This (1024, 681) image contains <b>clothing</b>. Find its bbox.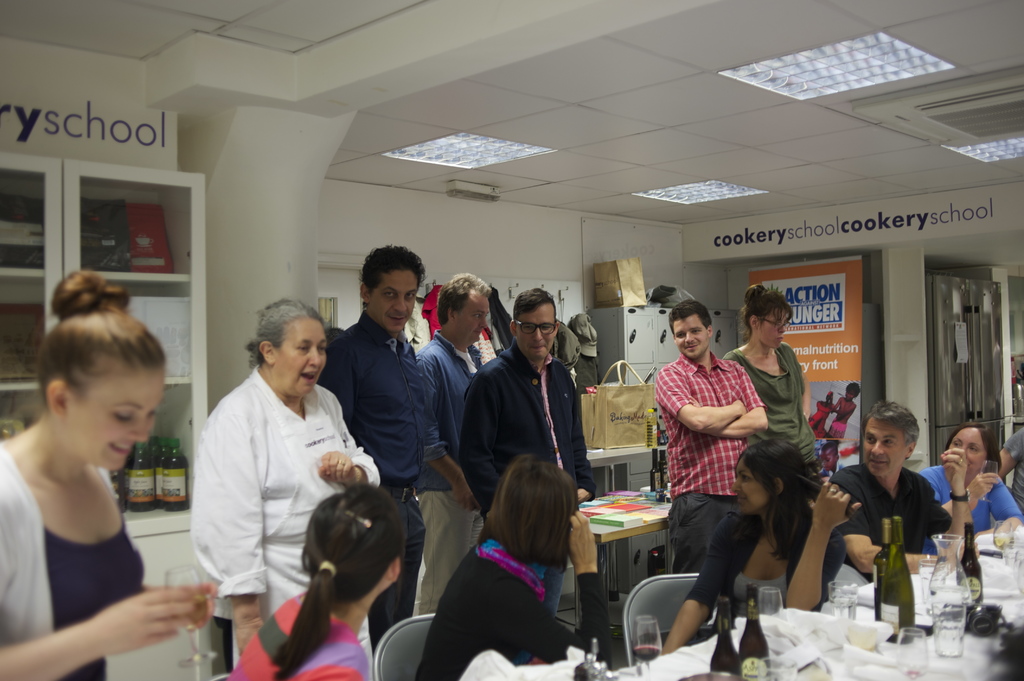
box(721, 340, 816, 483).
